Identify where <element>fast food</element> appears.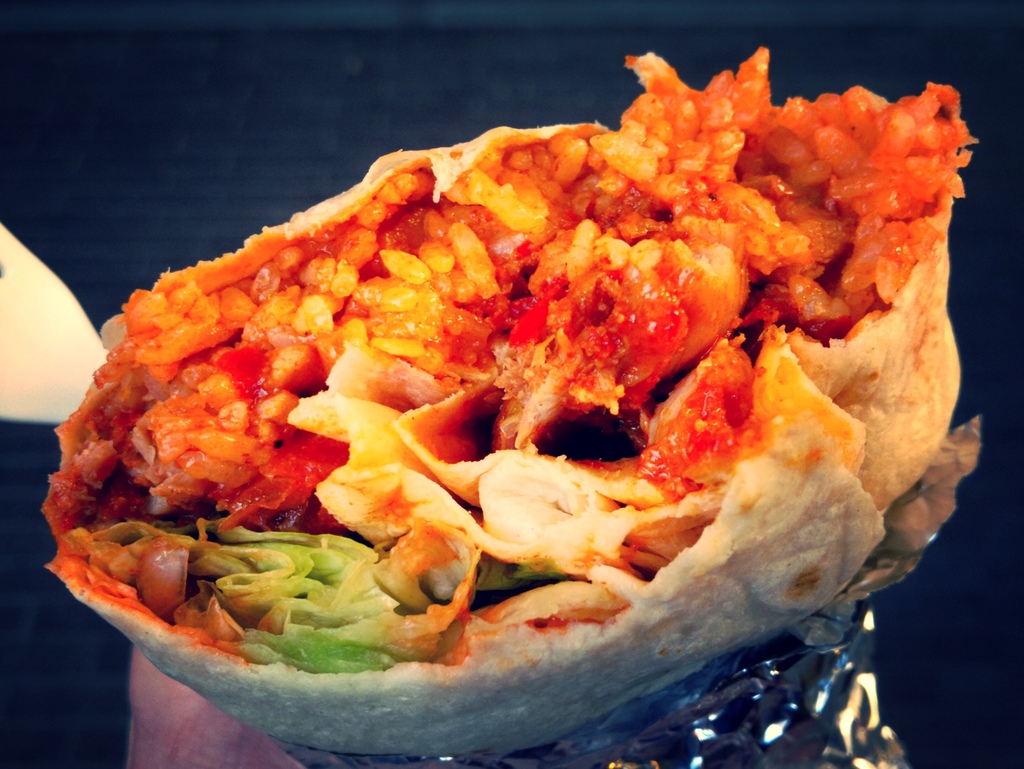
Appears at [3, 67, 1009, 743].
